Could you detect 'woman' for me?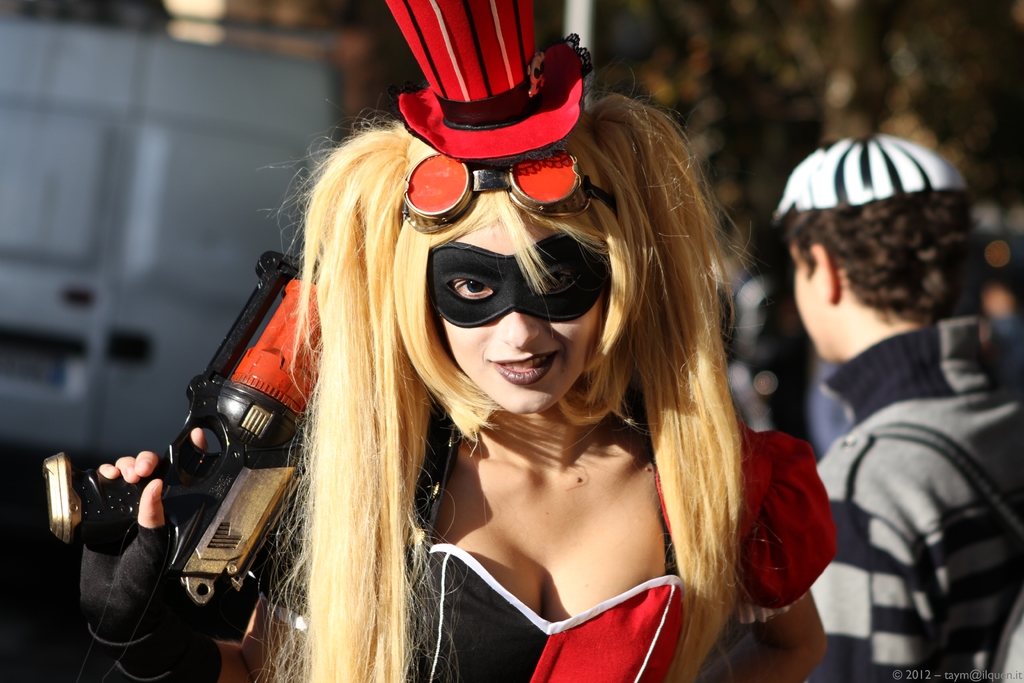
Detection result: left=67, top=120, right=845, bottom=682.
